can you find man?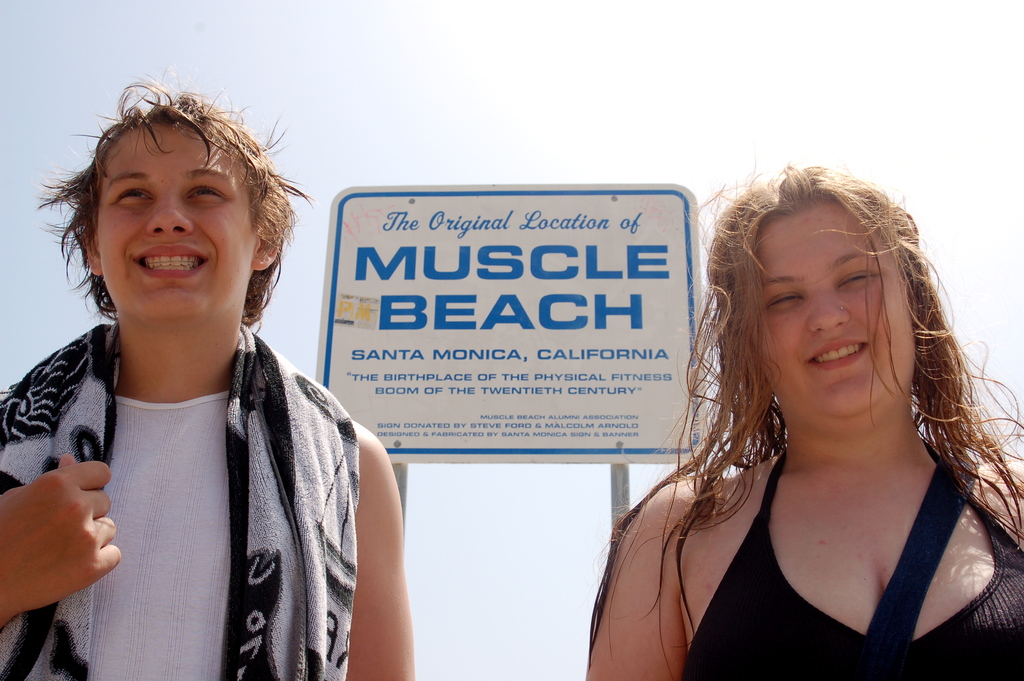
Yes, bounding box: [0,67,419,680].
